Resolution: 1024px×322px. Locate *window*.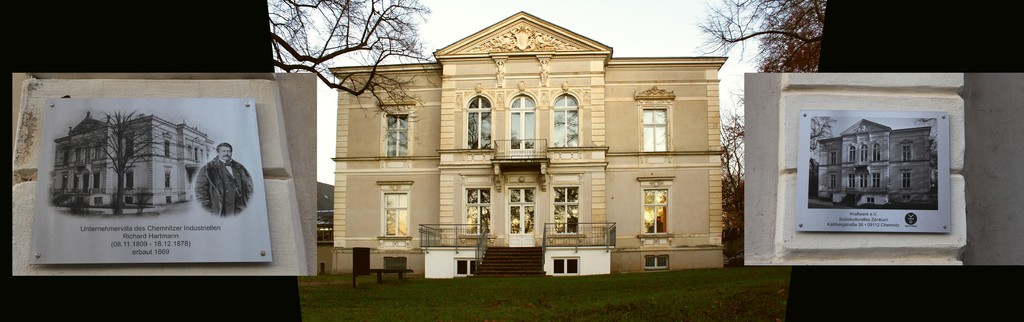
left=379, top=99, right=413, bottom=155.
